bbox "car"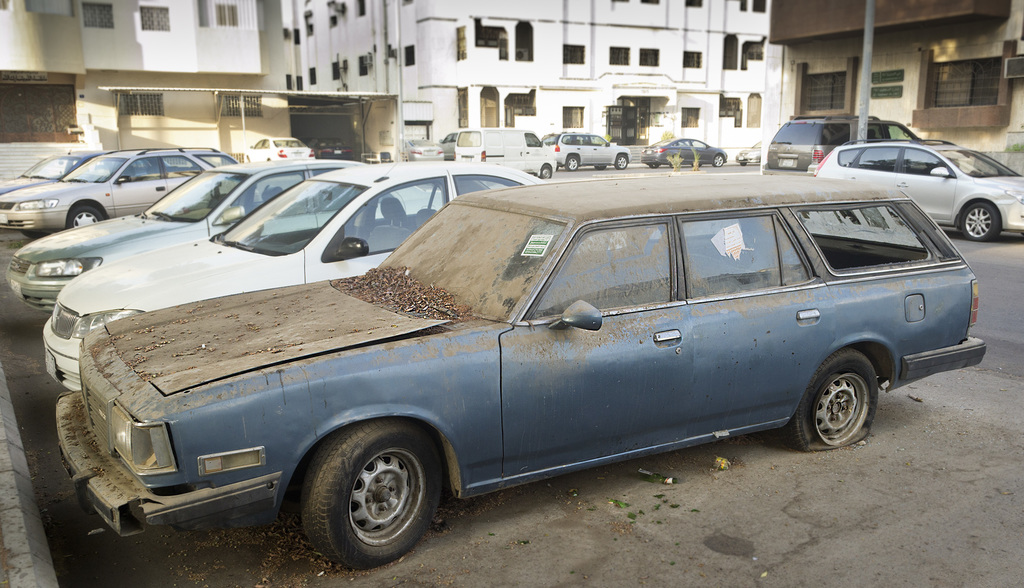
region(733, 135, 762, 165)
